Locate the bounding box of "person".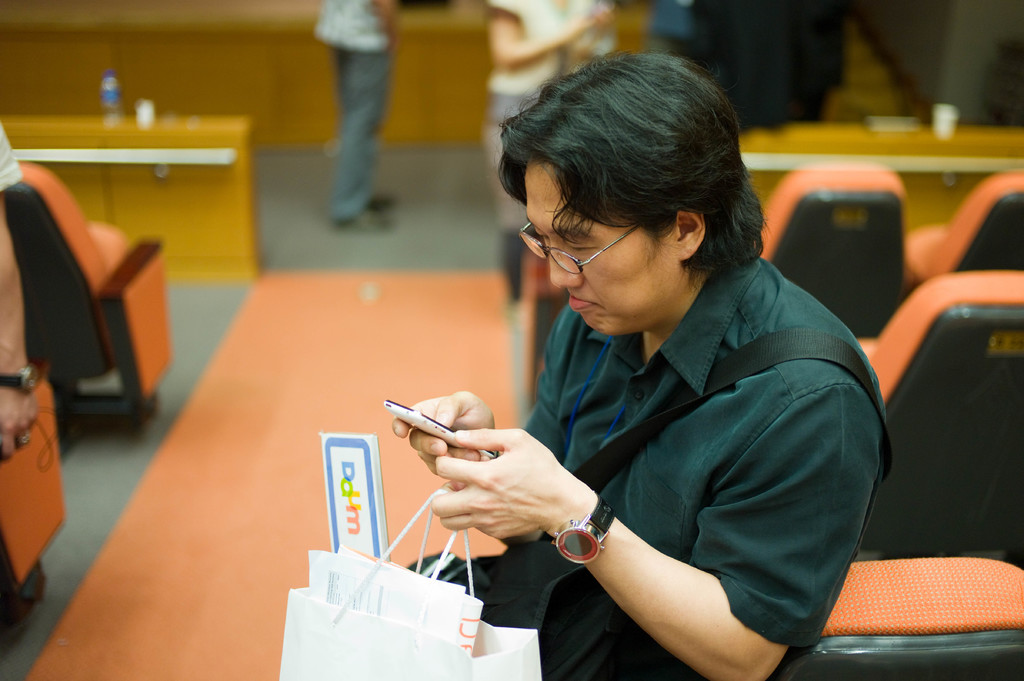
Bounding box: 483, 0, 619, 314.
